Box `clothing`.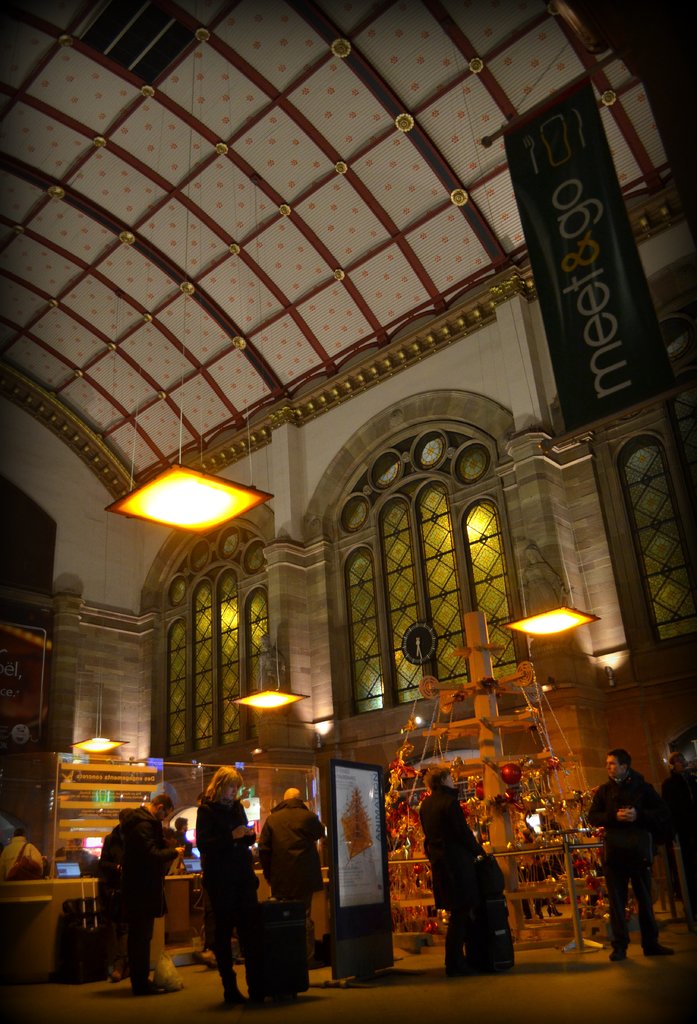
x1=406, y1=783, x2=508, y2=958.
